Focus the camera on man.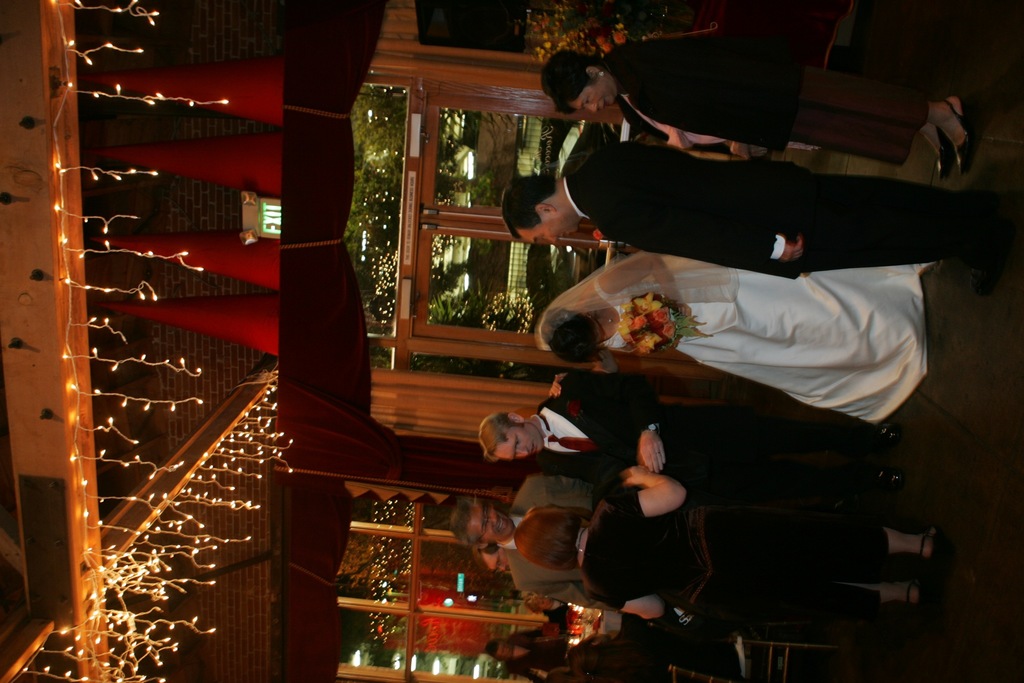
Focus region: rect(447, 472, 619, 605).
